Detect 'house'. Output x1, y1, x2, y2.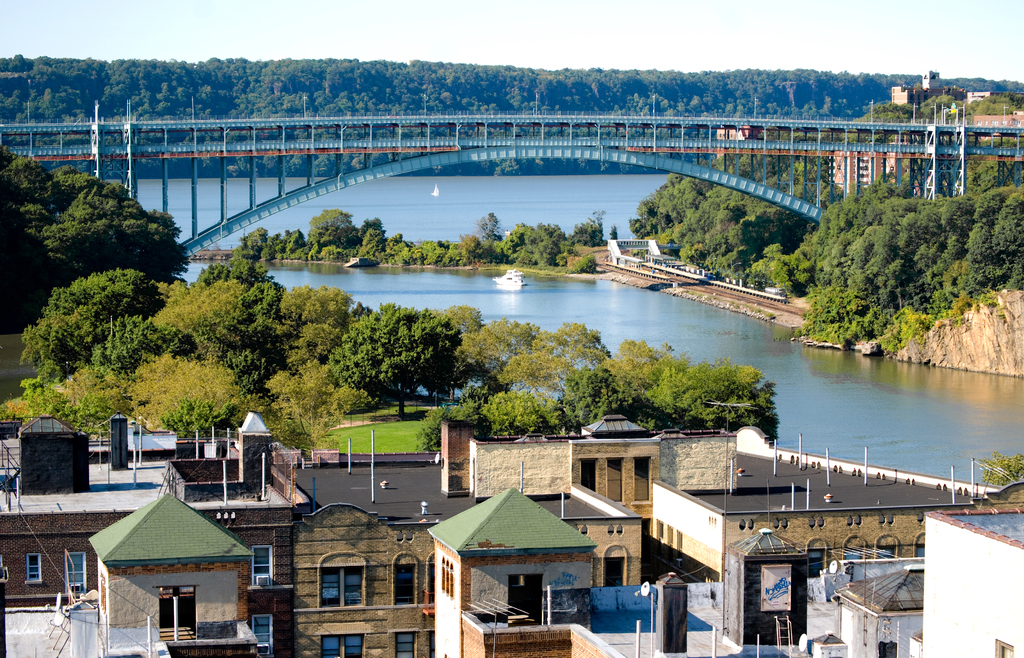
428, 485, 941, 657.
